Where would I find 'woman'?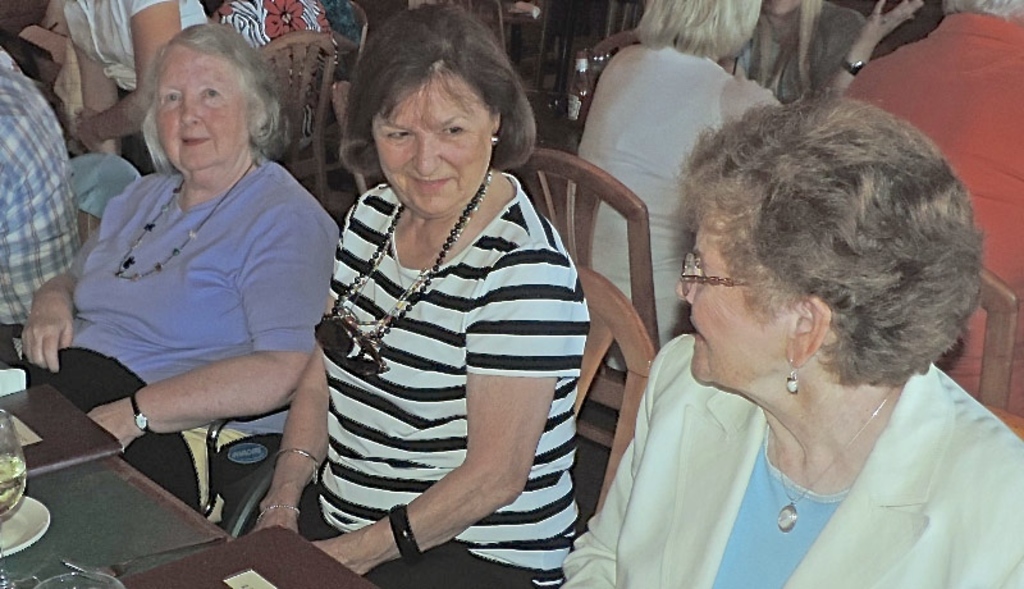
At l=56, t=0, r=210, b=187.
